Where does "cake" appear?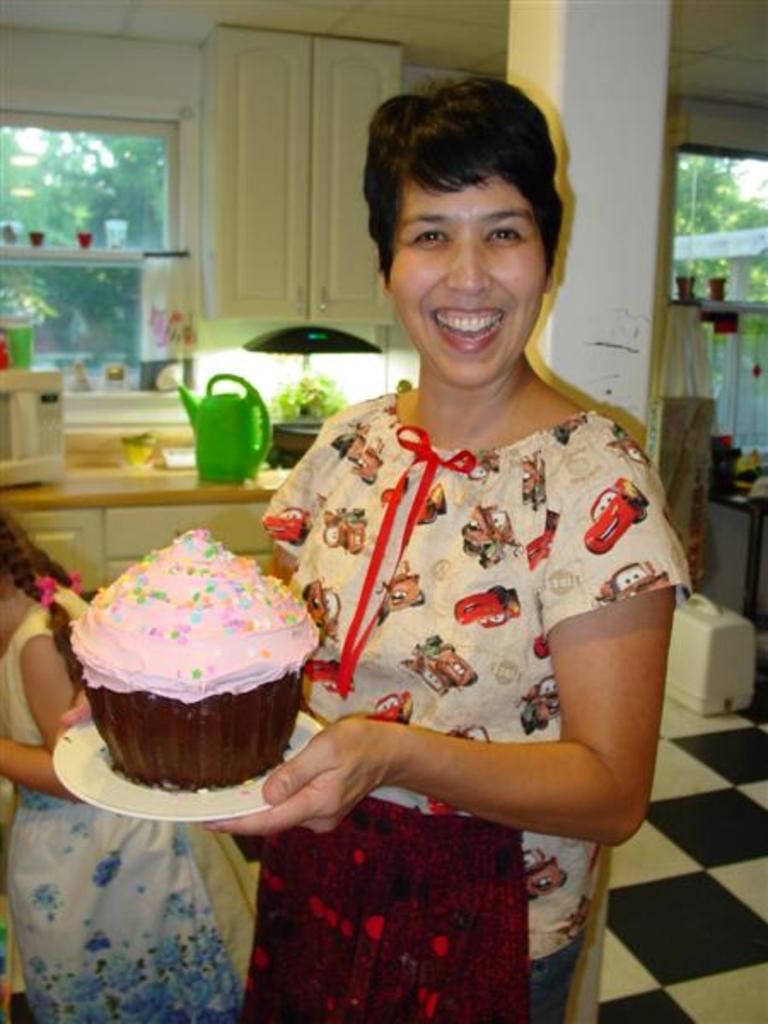
Appears at (left=46, top=519, right=335, bottom=782).
